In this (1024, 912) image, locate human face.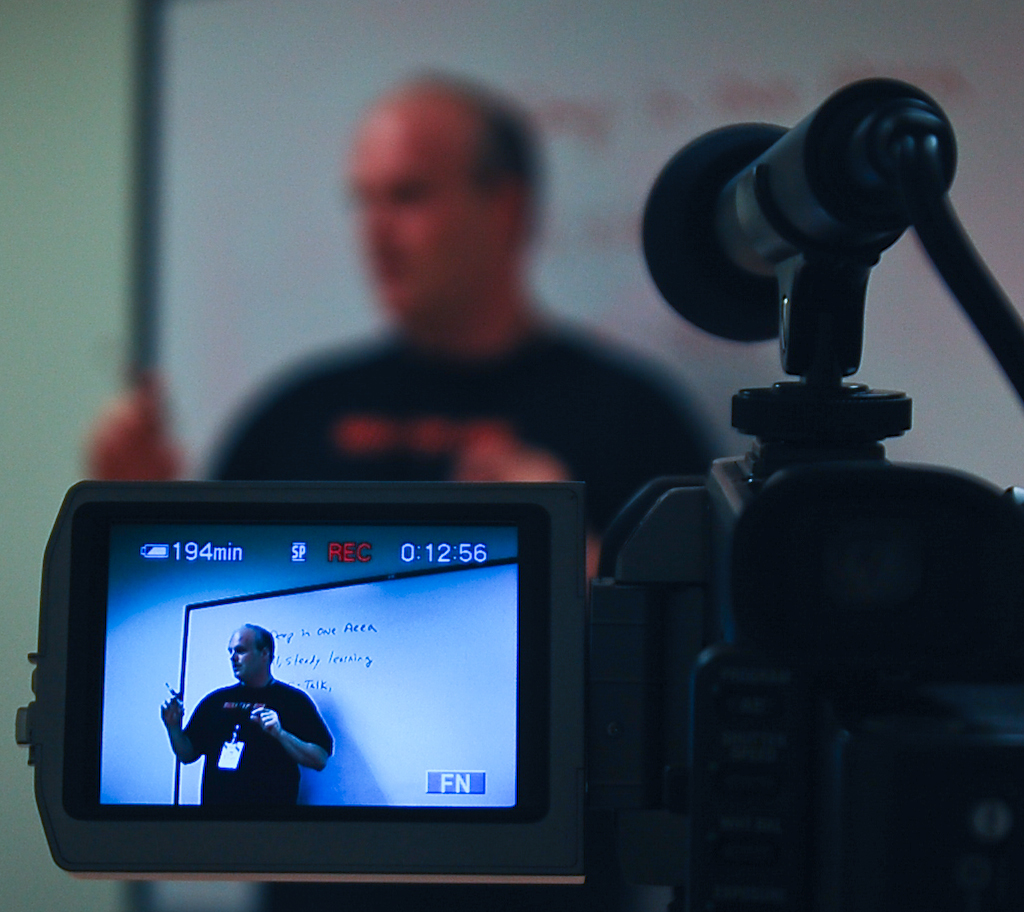
Bounding box: (346,101,491,312).
